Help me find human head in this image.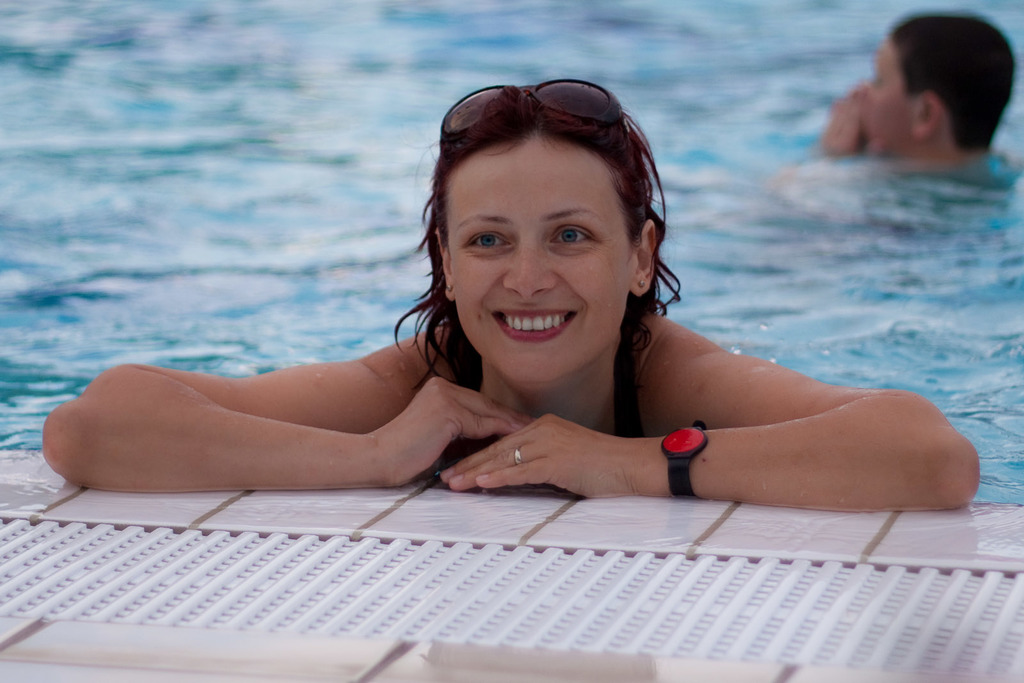
Found it: [left=397, top=66, right=675, bottom=361].
